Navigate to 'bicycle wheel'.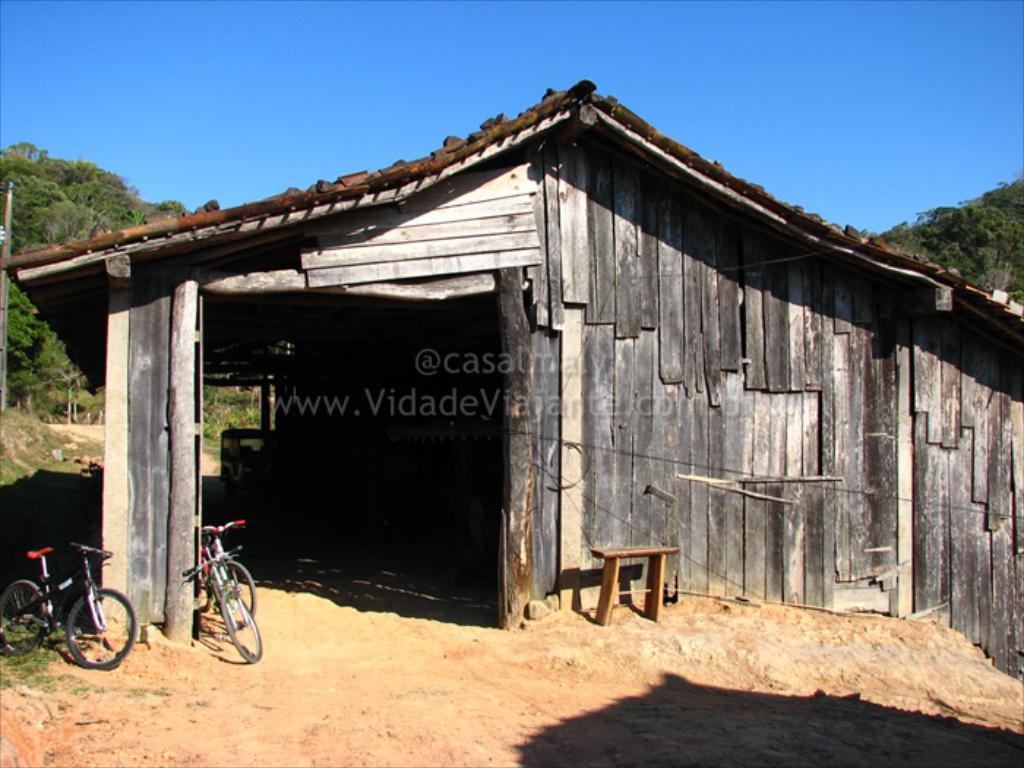
Navigation target: <region>224, 584, 263, 663</region>.
